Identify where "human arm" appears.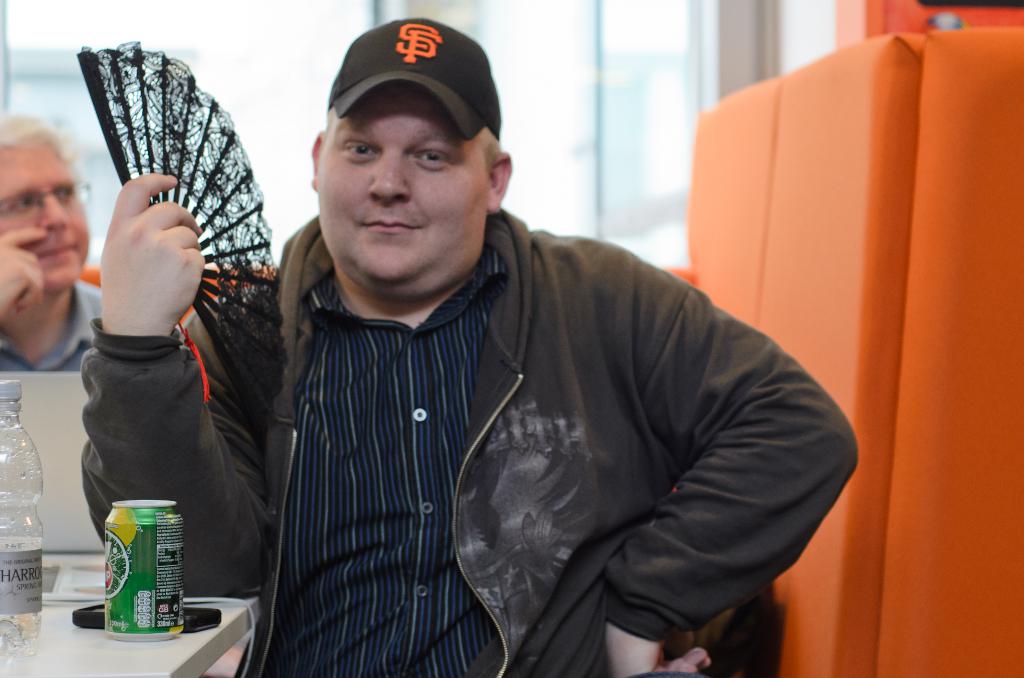
Appears at left=59, top=170, right=238, bottom=519.
